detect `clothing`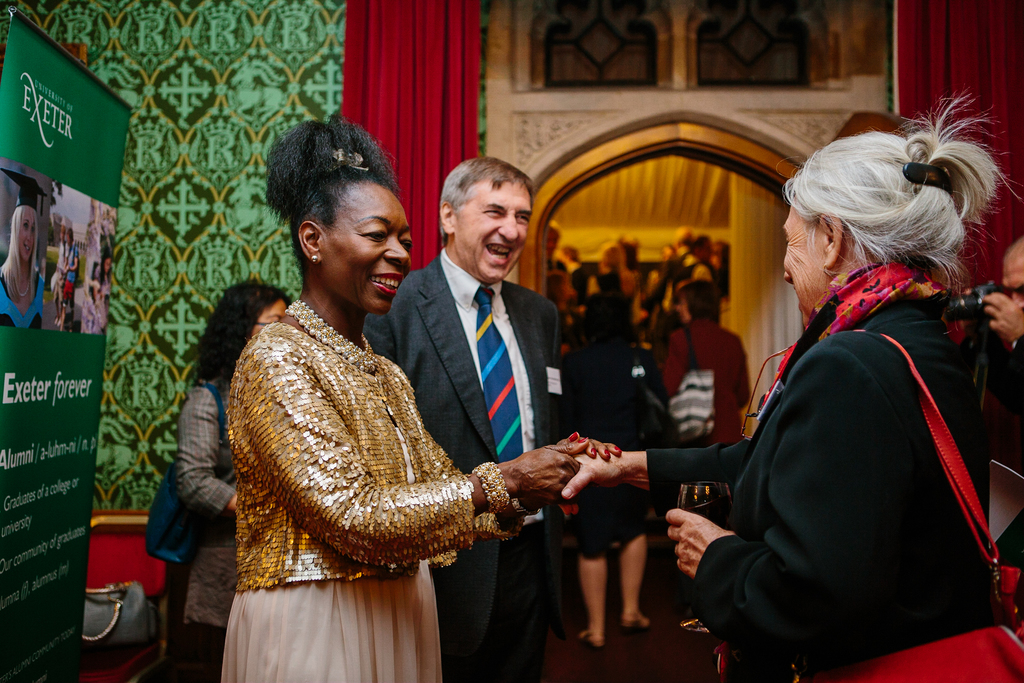
crop(661, 316, 754, 452)
